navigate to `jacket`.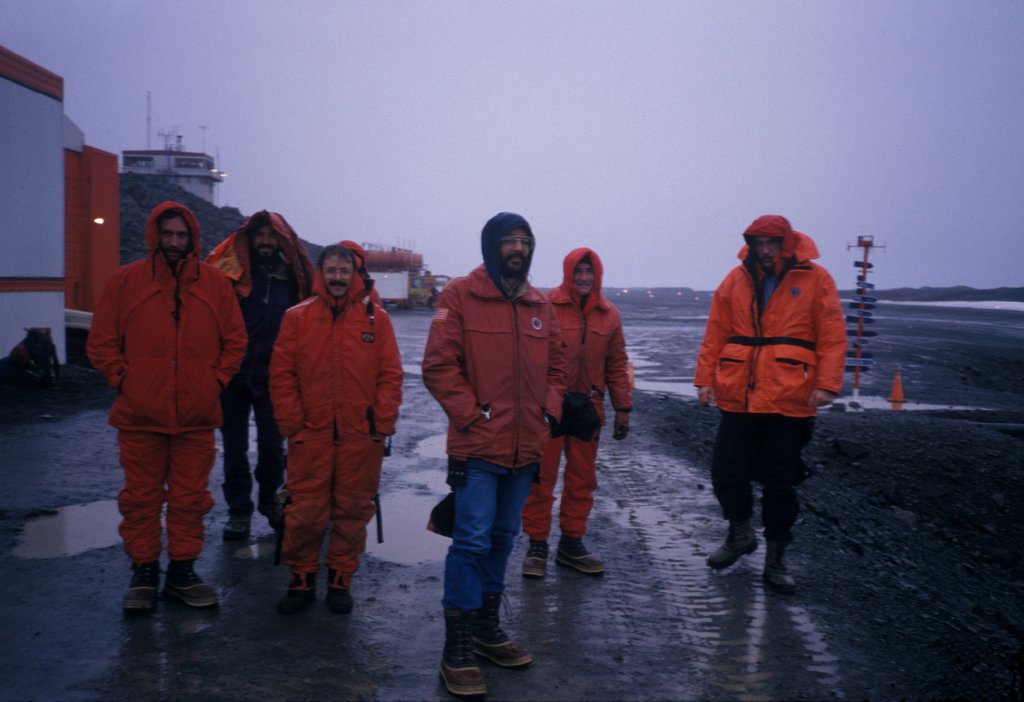
Navigation target: crop(89, 198, 246, 437).
